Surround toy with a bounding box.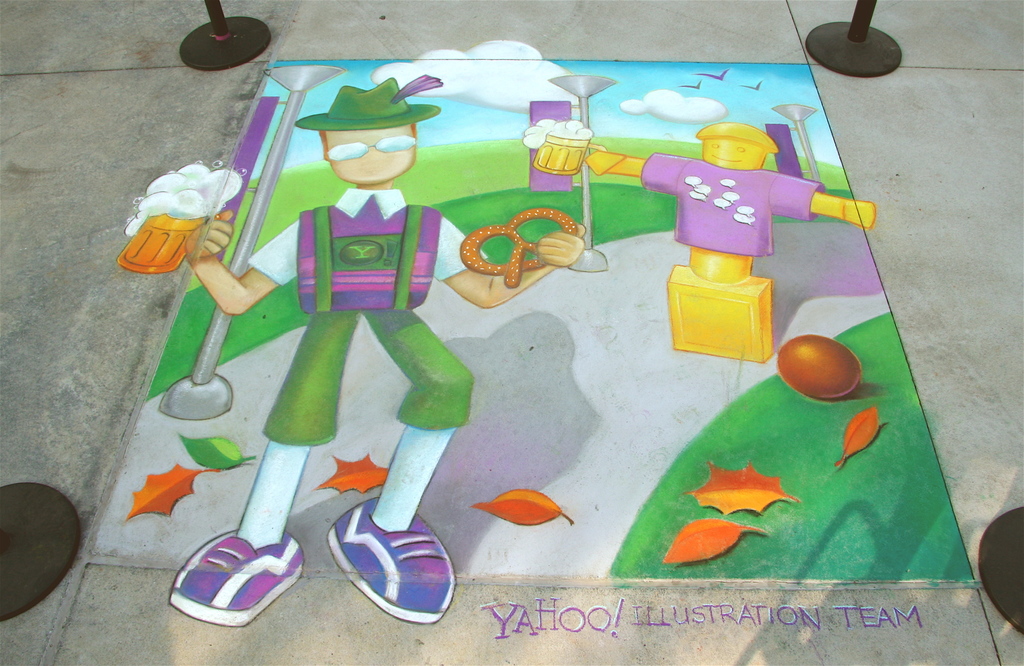
region(523, 115, 877, 373).
